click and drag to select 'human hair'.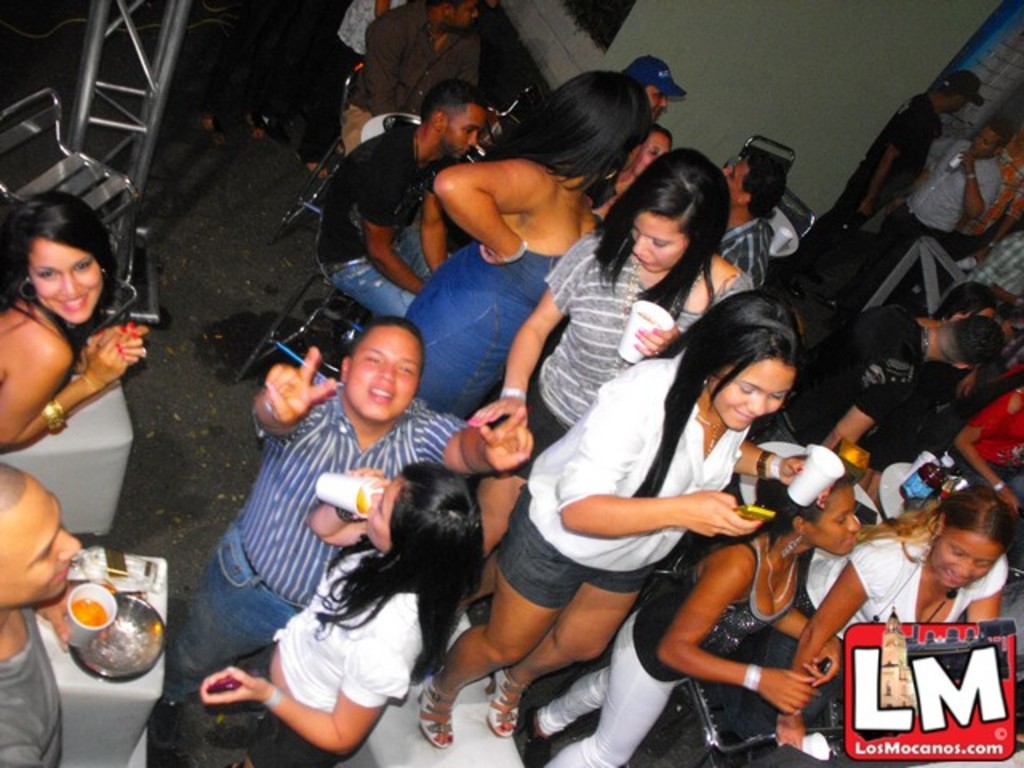
Selection: 600/141/733/298.
